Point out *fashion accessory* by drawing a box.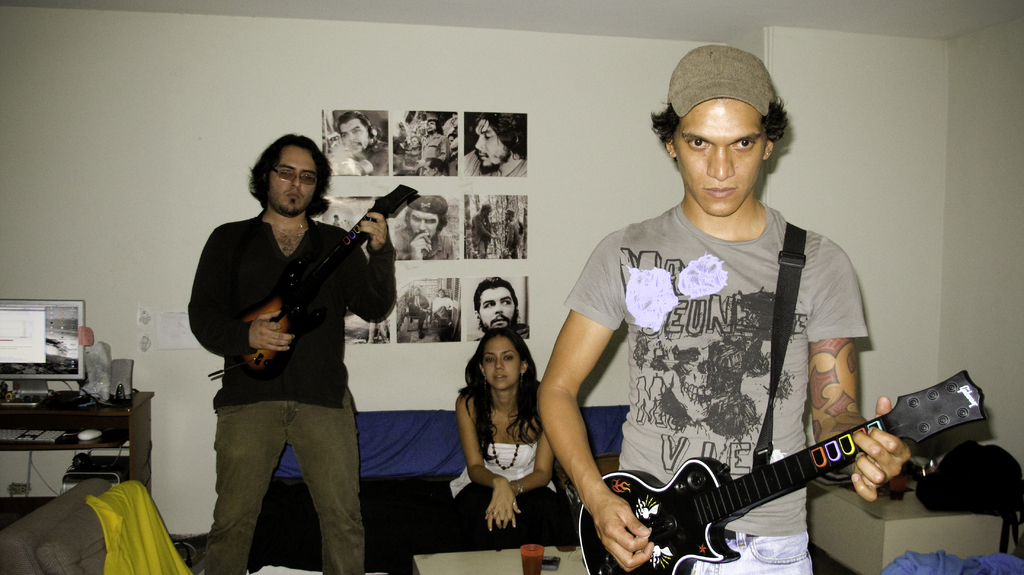
669 45 778 121.
